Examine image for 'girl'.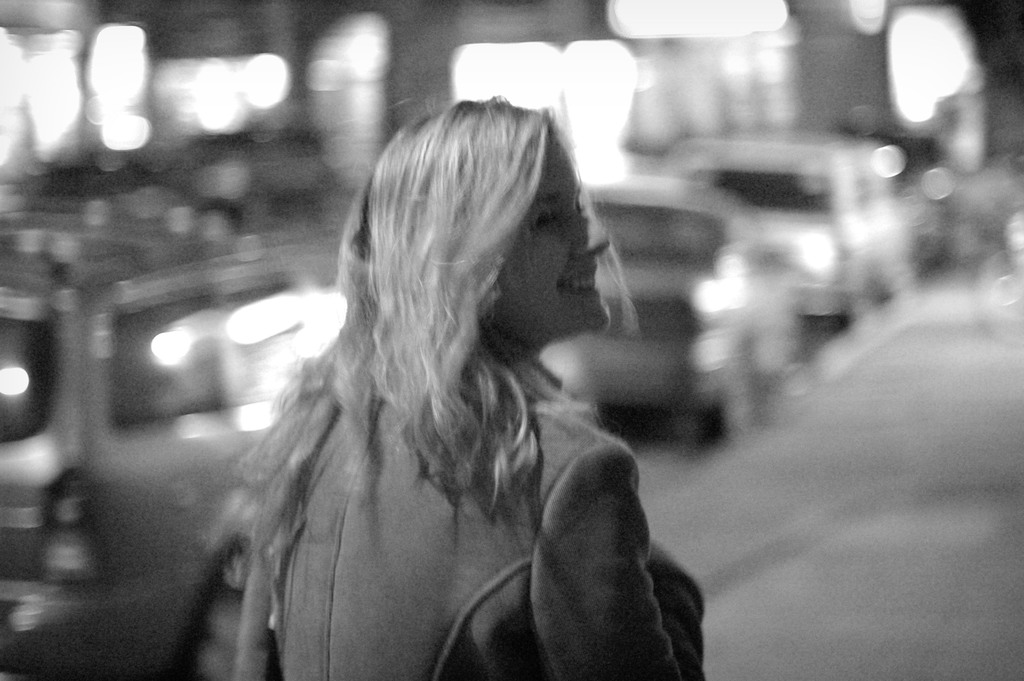
Examination result: 217,101,712,680.
